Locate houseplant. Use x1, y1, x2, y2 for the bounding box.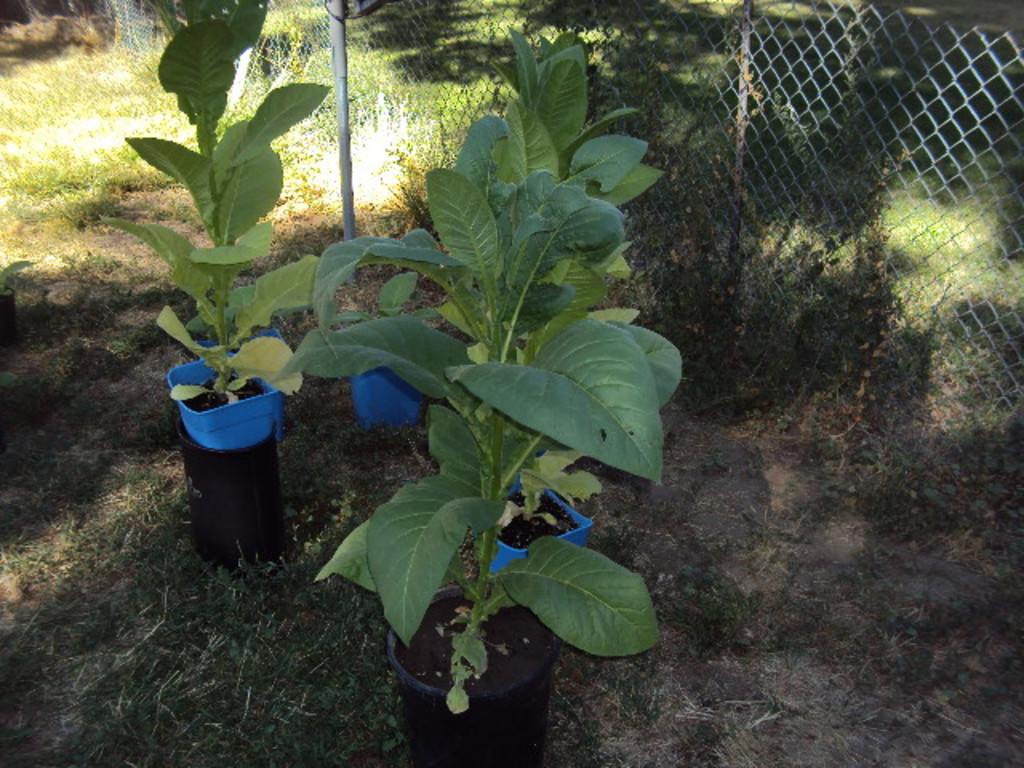
309, 37, 690, 621.
